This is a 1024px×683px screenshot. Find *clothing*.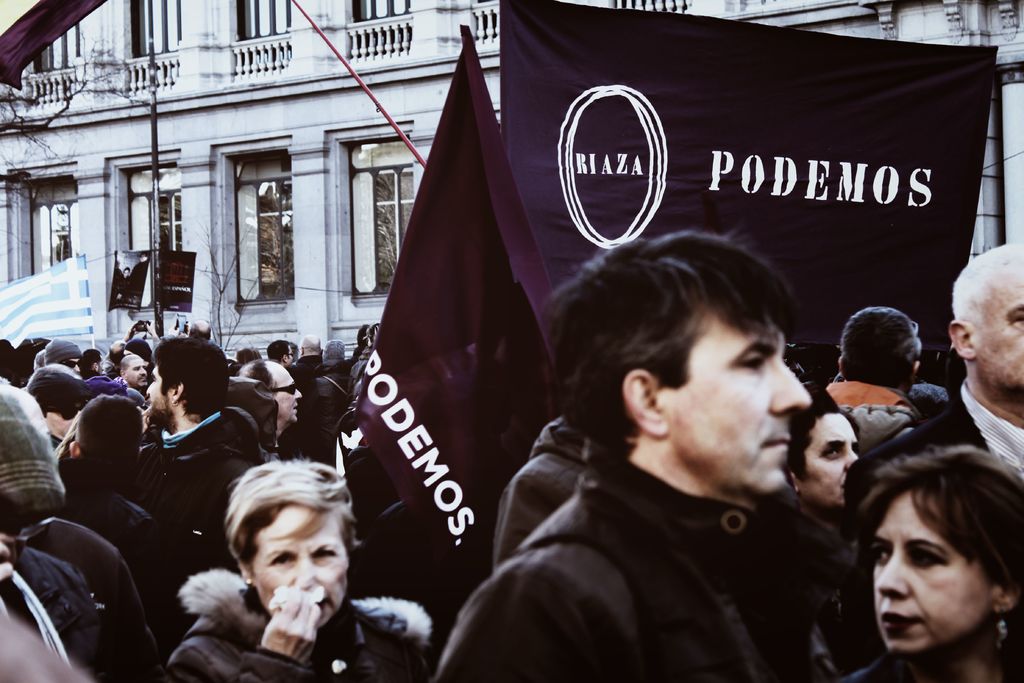
Bounding box: (141, 406, 253, 557).
